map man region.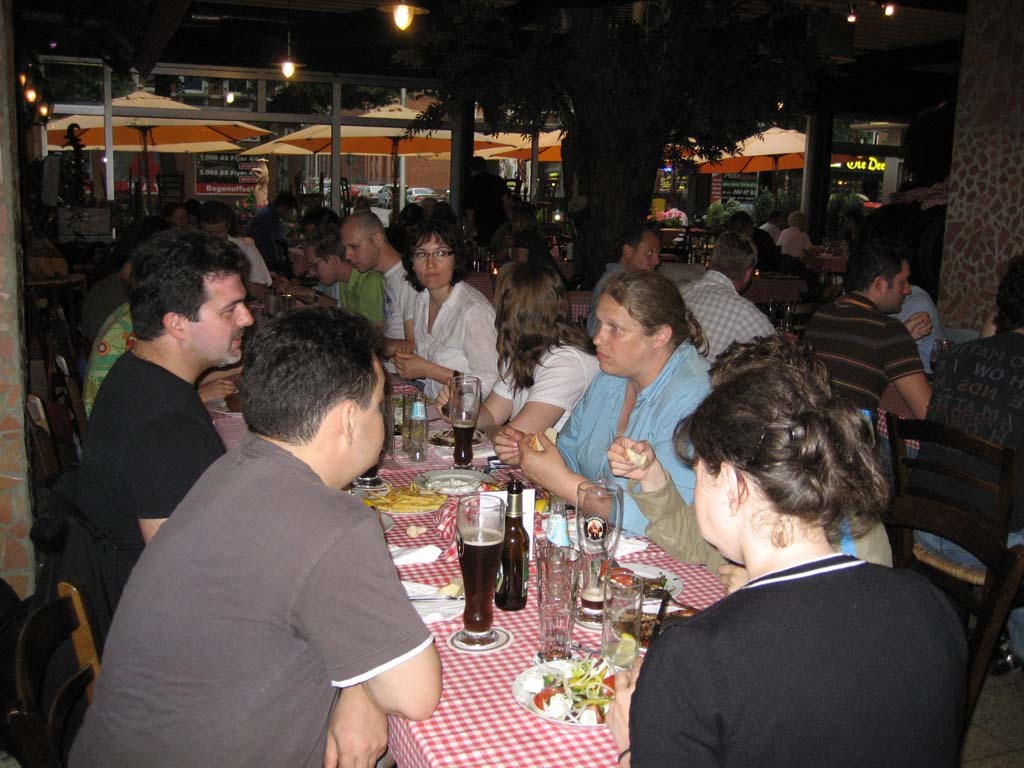
Mapped to box=[801, 233, 929, 438].
